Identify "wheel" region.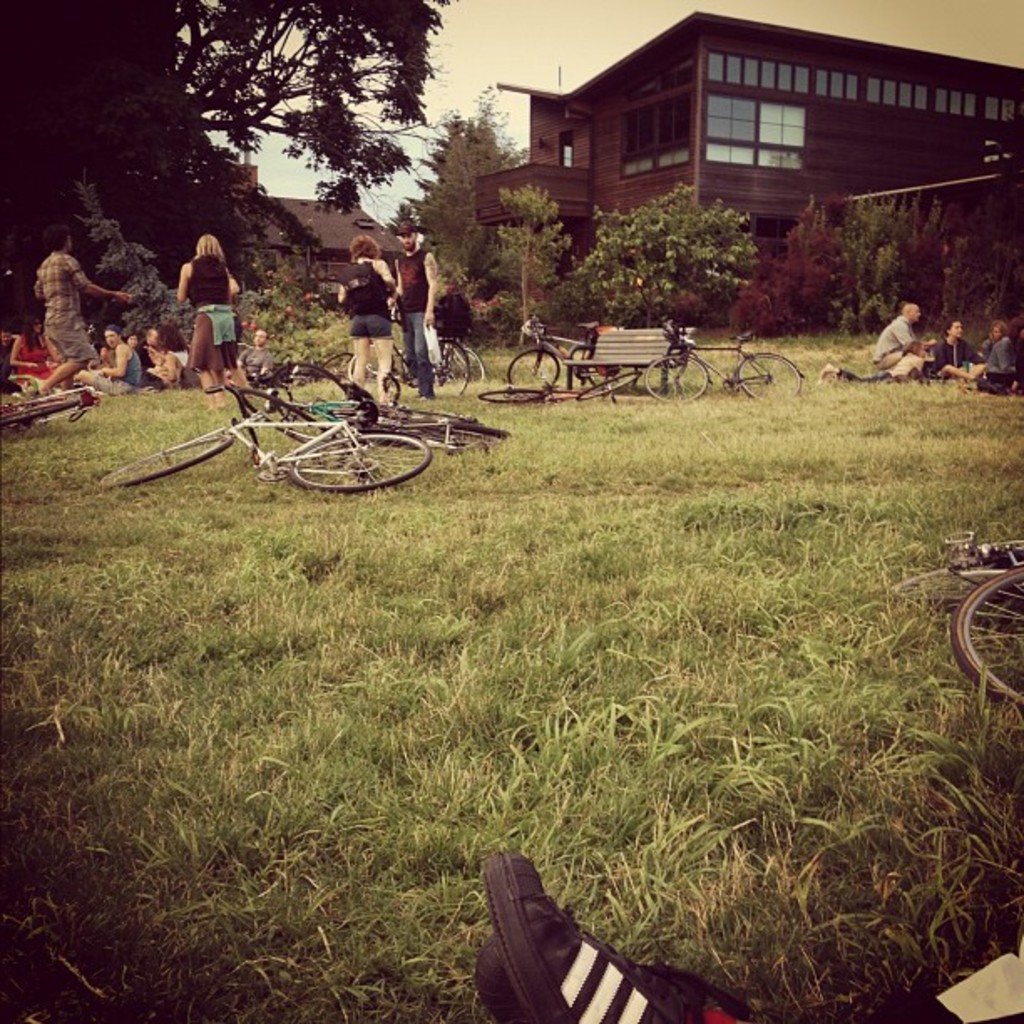
Region: bbox(888, 561, 1022, 616).
